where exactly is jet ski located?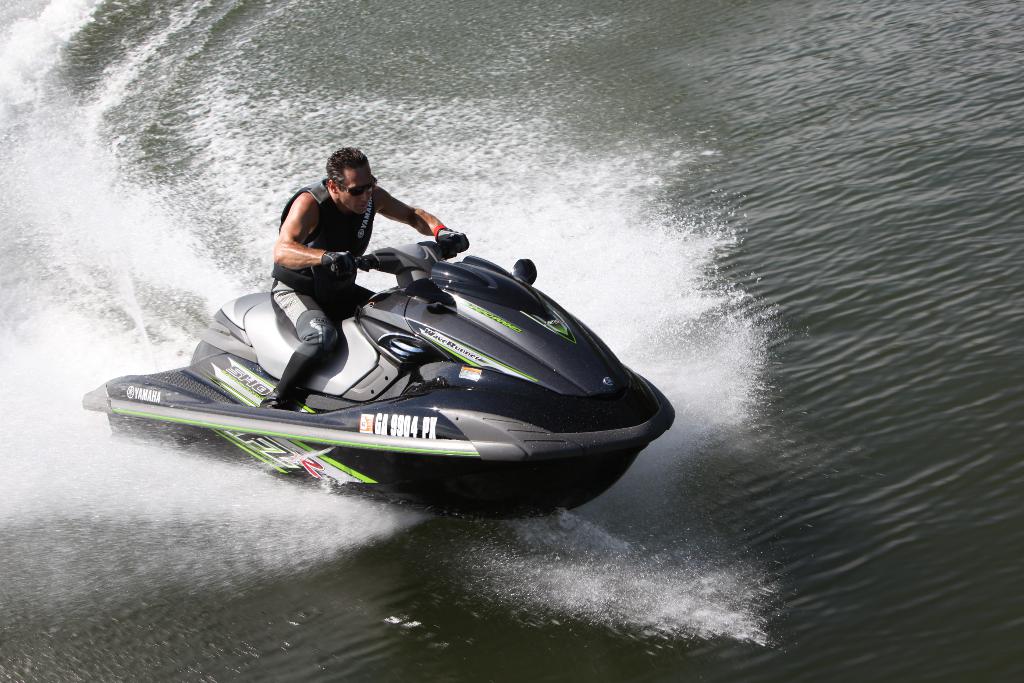
Its bounding box is x1=80 y1=238 x2=676 y2=521.
